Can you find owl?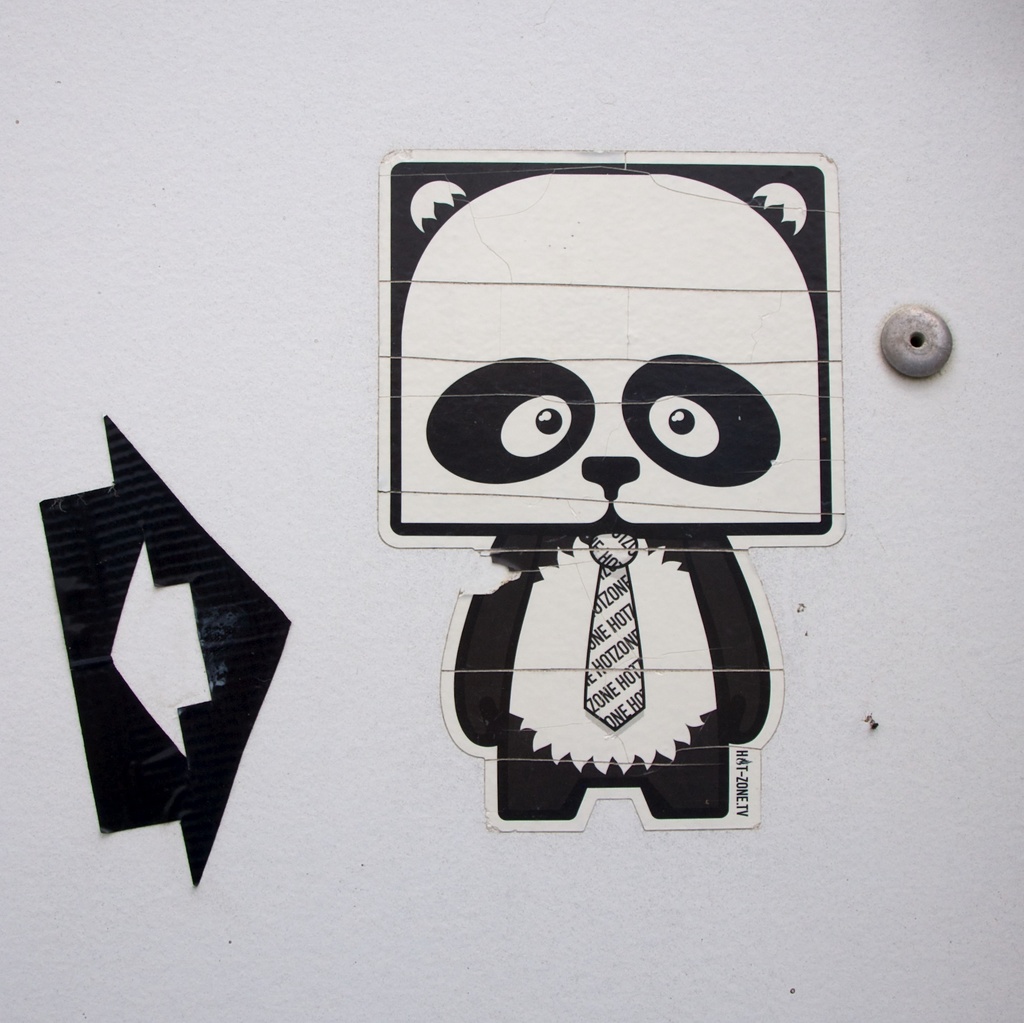
Yes, bounding box: box(367, 148, 853, 835).
